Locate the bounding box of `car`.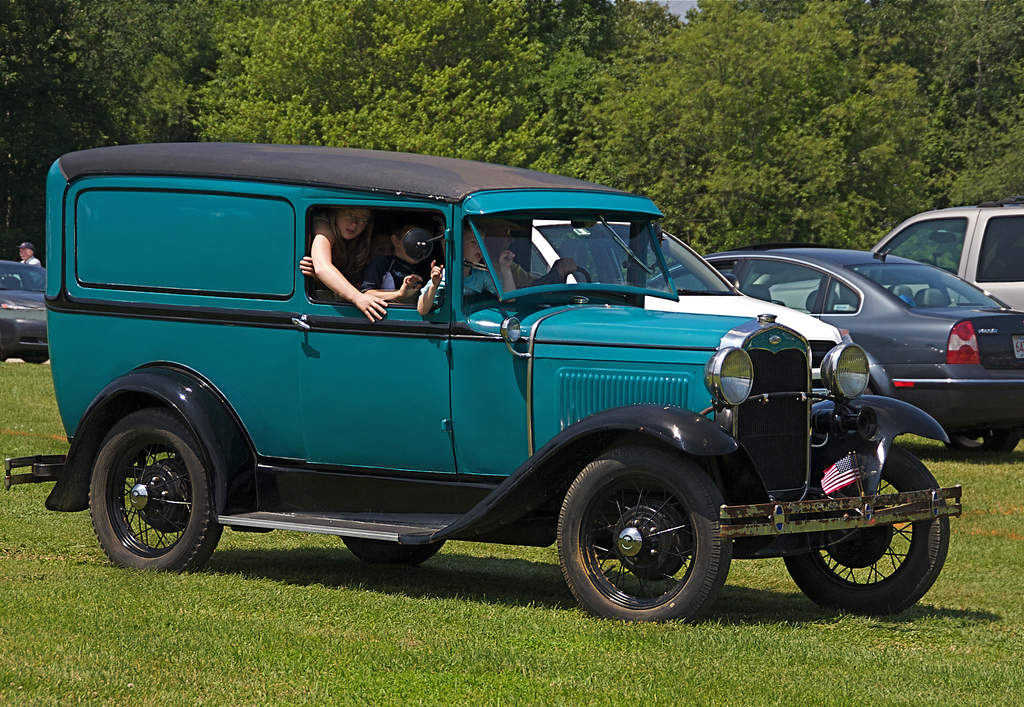
Bounding box: 861, 193, 1023, 309.
